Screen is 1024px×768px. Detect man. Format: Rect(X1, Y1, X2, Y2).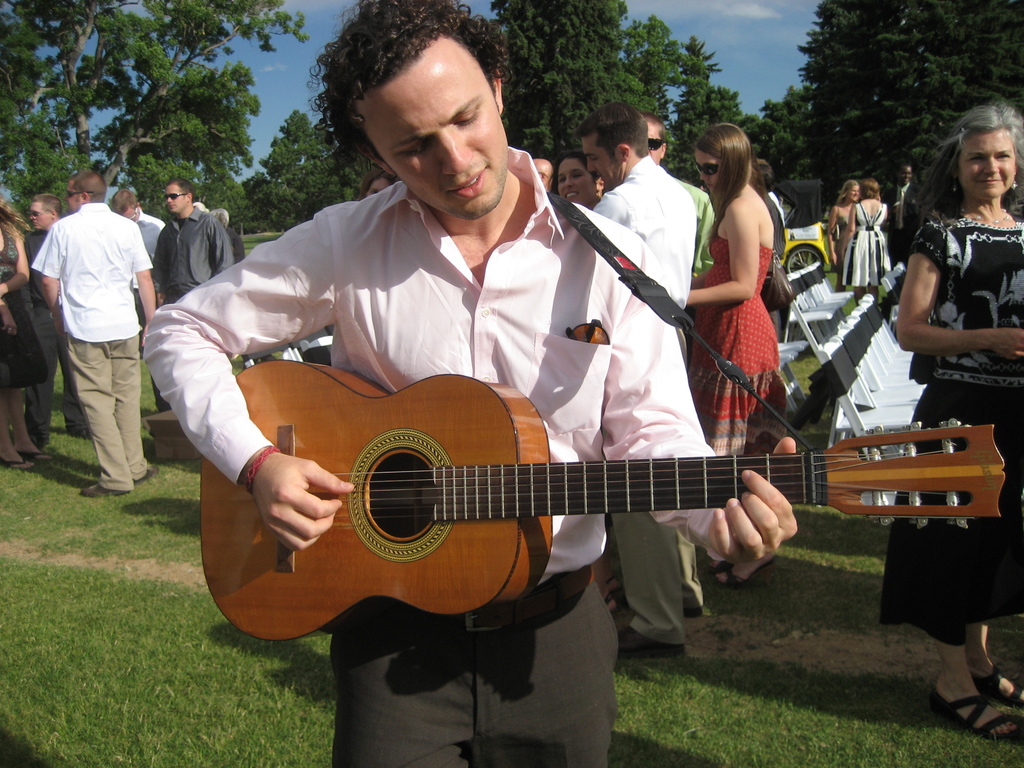
Rect(113, 189, 166, 399).
